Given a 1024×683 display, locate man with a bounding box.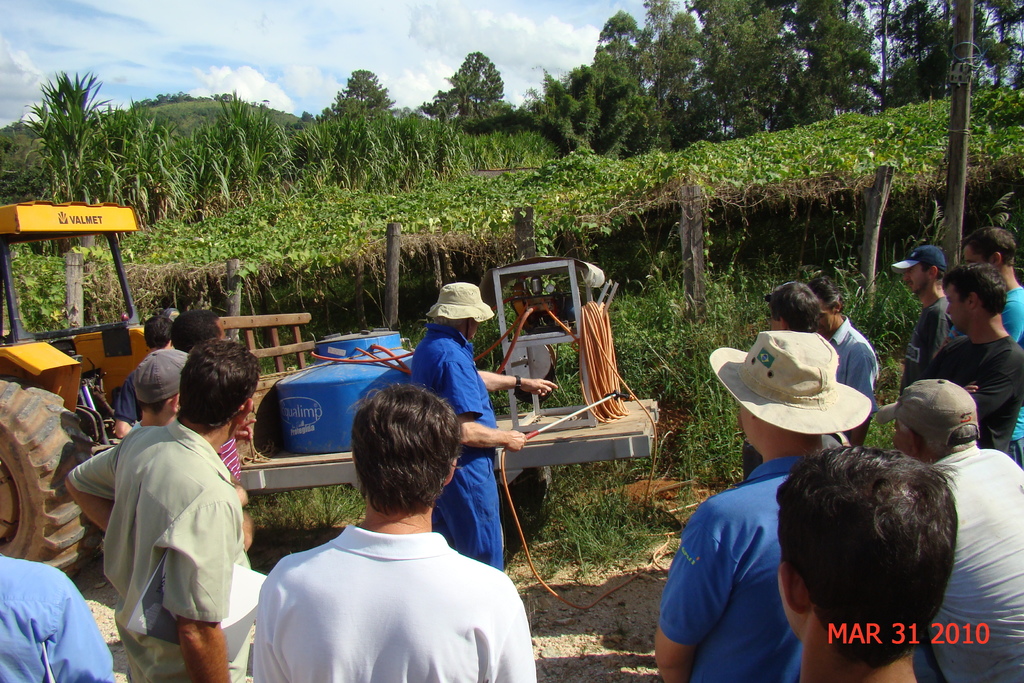
Located: 635:328:880:682.
